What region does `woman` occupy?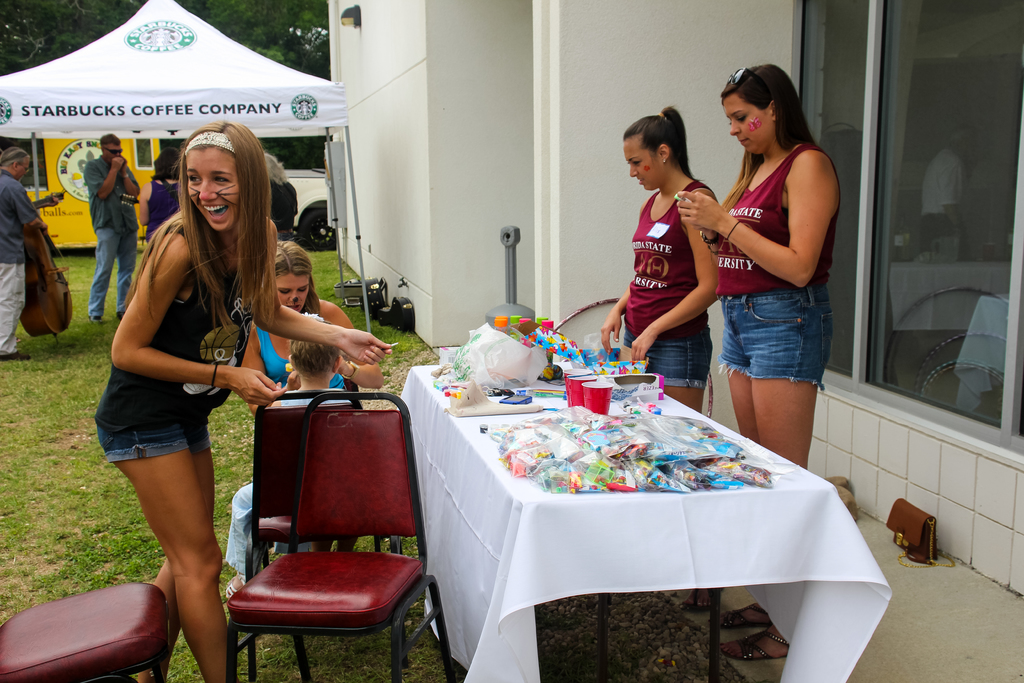
(227, 233, 390, 556).
